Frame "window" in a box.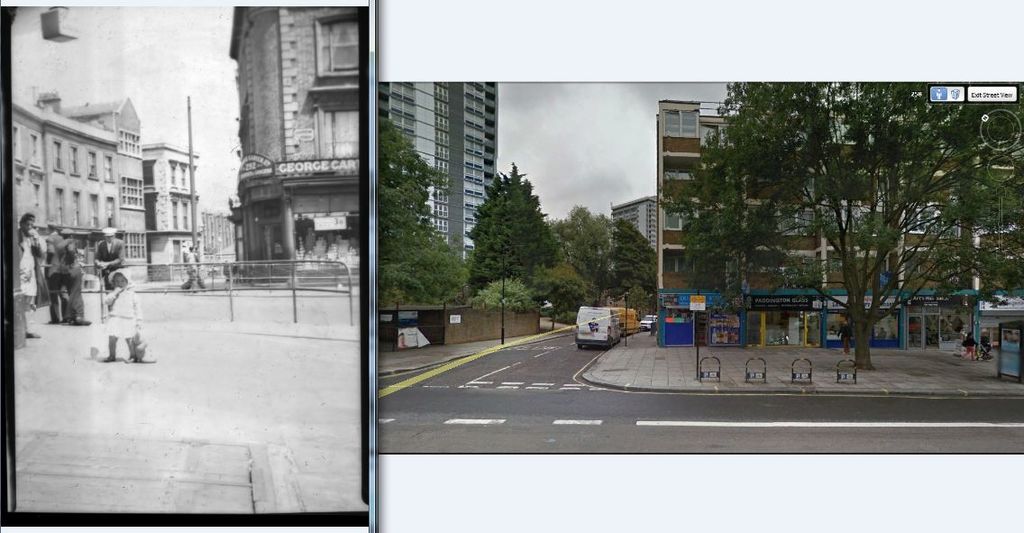
665,168,699,196.
